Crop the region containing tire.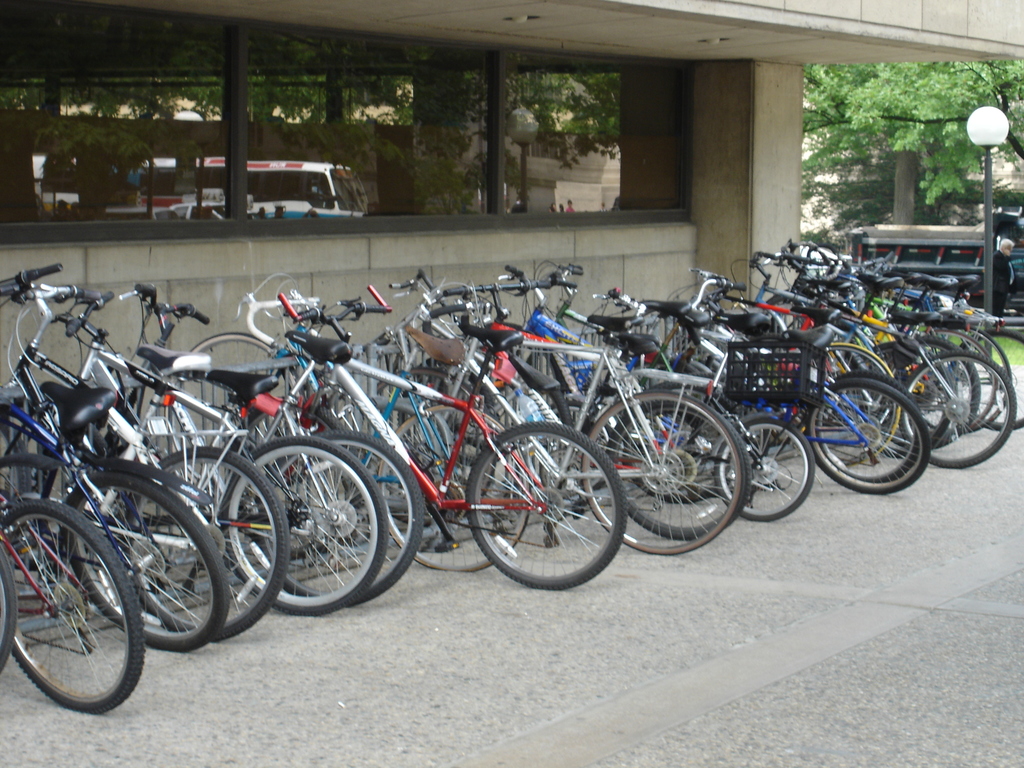
Crop region: bbox=[0, 413, 29, 538].
